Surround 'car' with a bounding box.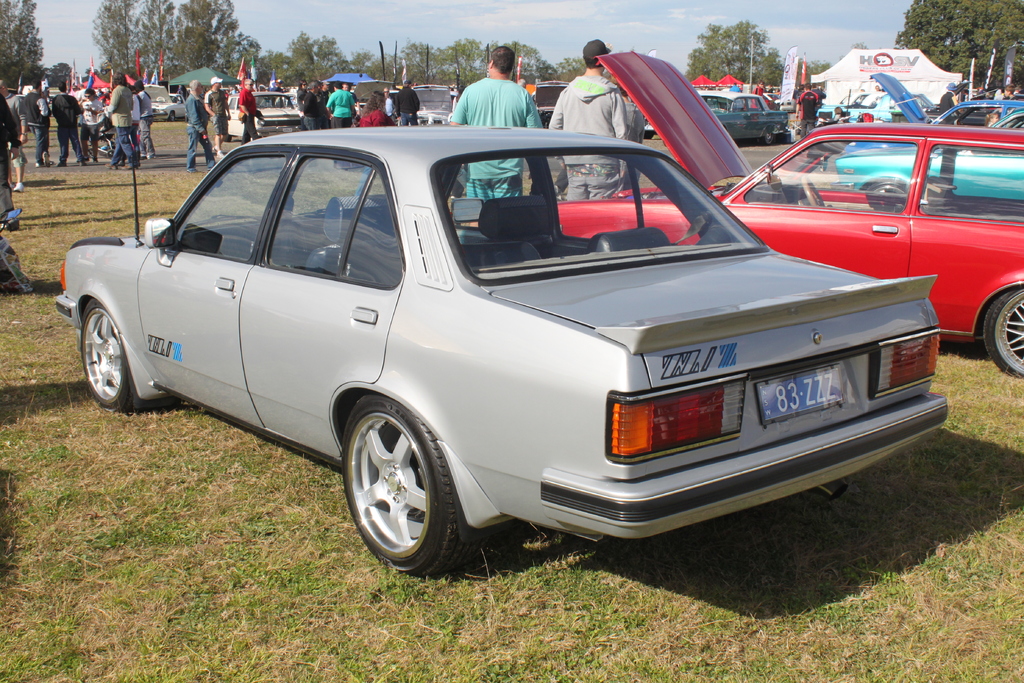
l=556, t=47, r=1023, b=373.
